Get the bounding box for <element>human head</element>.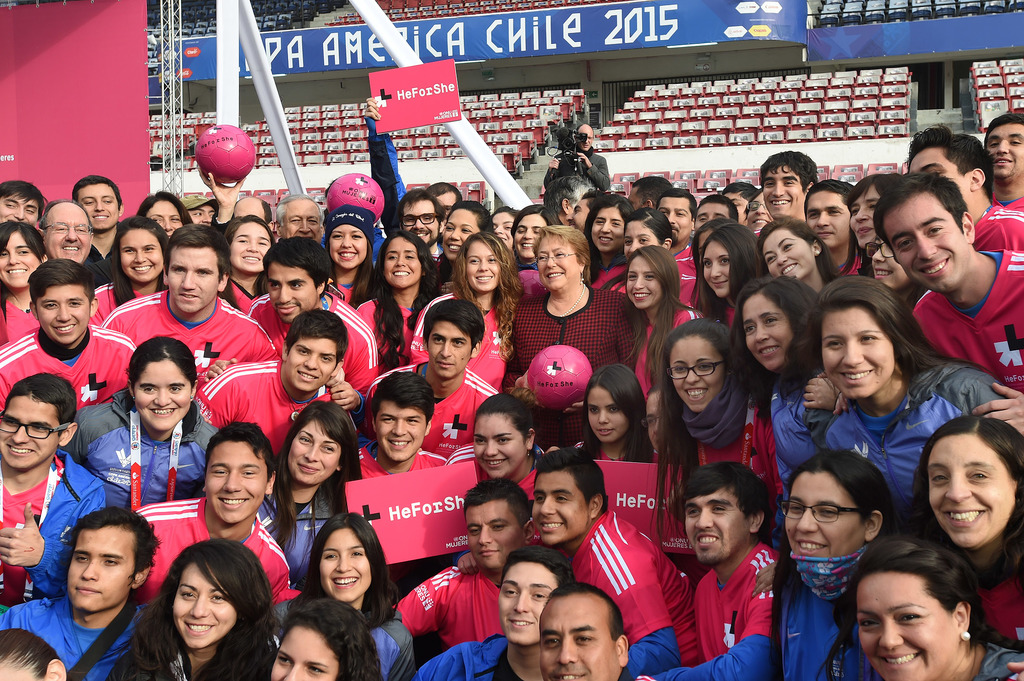
[left=535, top=579, right=630, bottom=680].
